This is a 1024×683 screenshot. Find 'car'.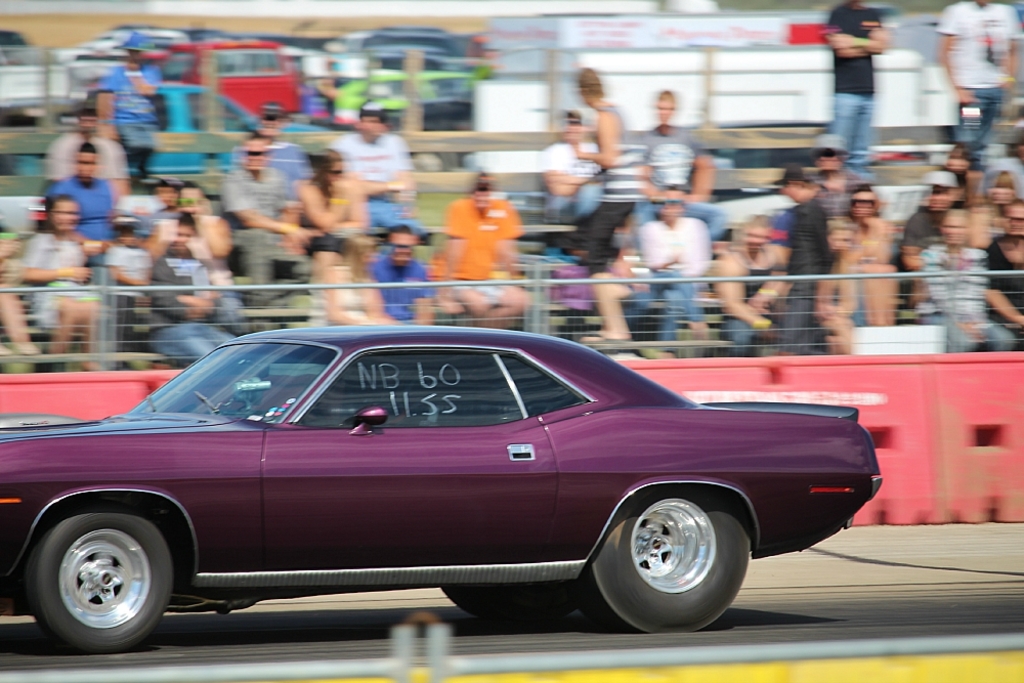
Bounding box: box(371, 43, 484, 129).
